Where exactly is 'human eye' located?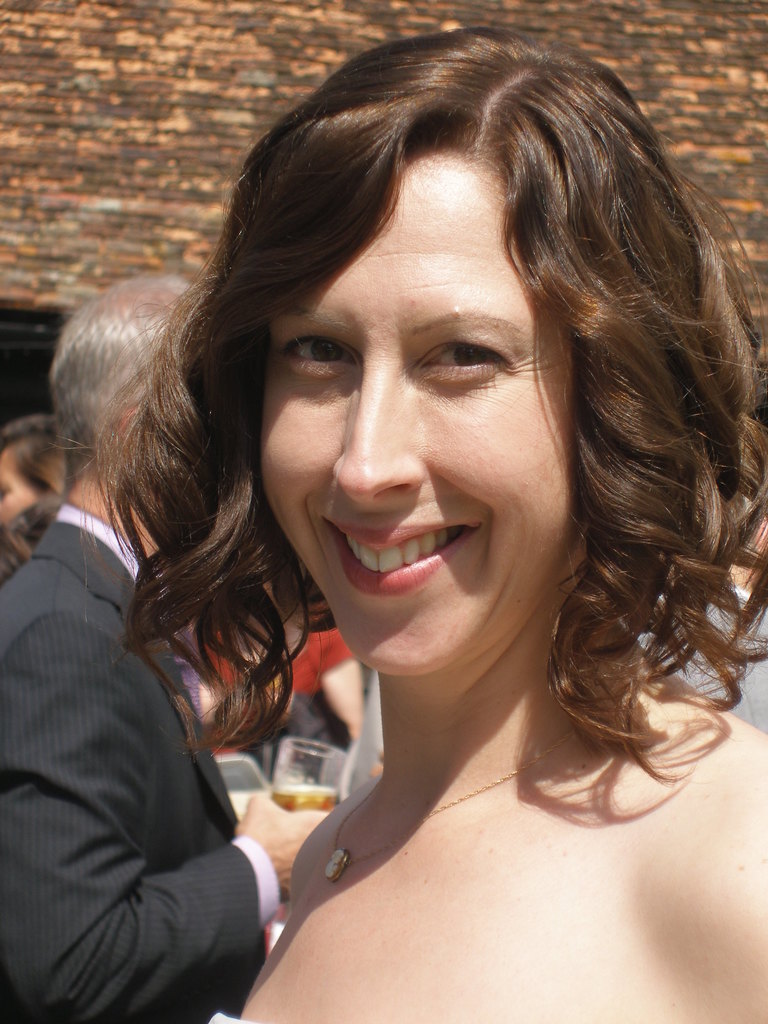
Its bounding box is l=281, t=330, r=361, b=372.
